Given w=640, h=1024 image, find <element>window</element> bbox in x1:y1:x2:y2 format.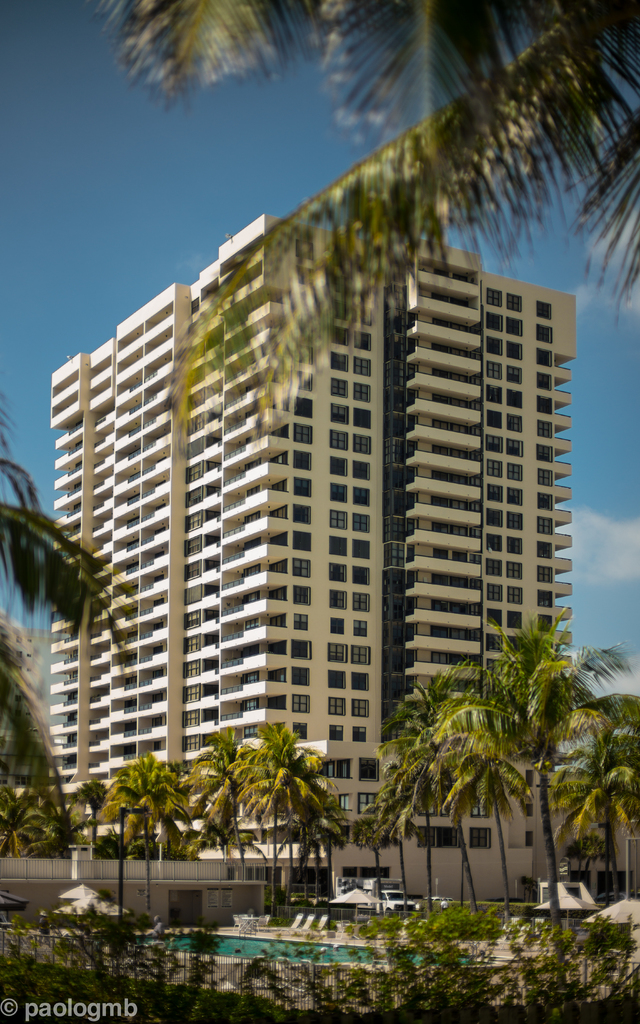
289:417:311:444.
